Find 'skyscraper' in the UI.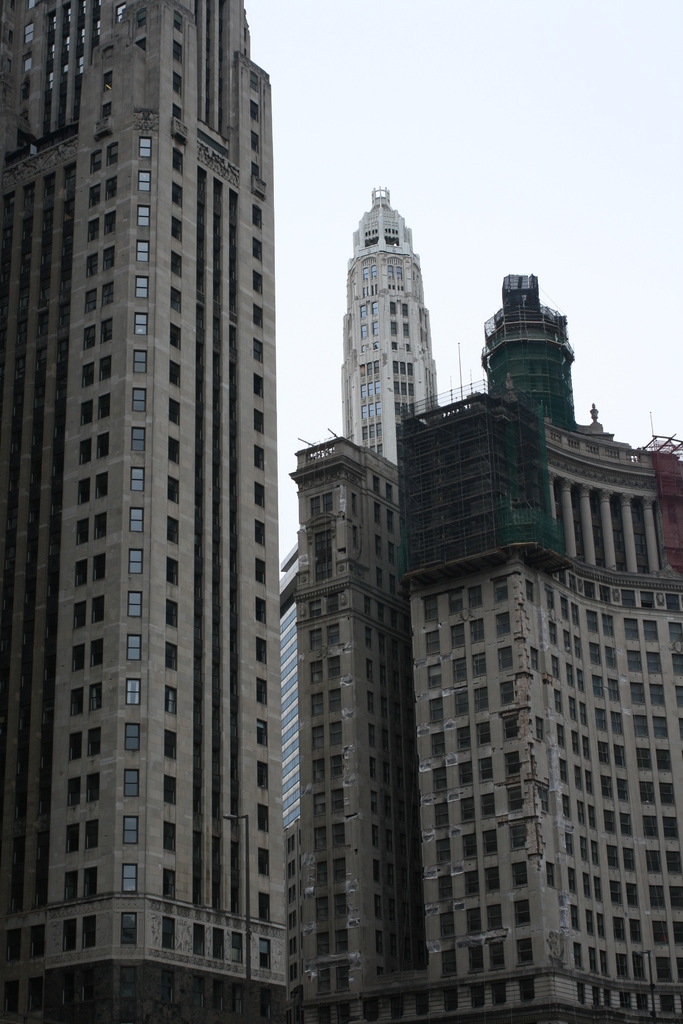
UI element at 19/32/318/917.
